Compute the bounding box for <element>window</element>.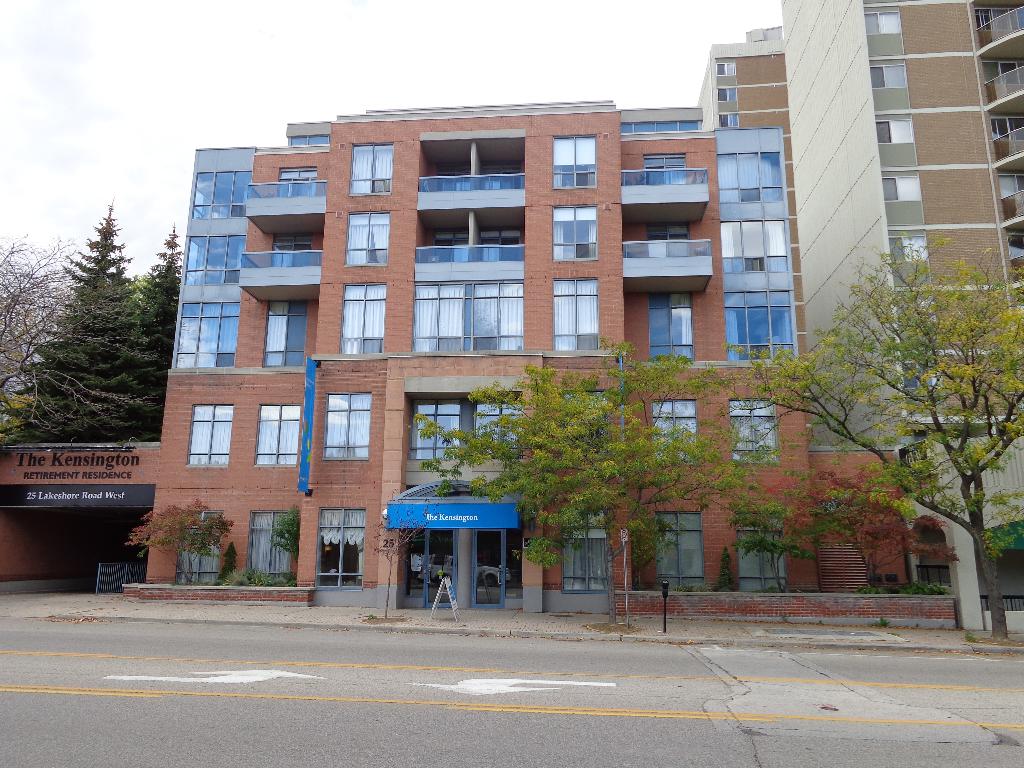
pyautogui.locateOnScreen(553, 276, 596, 348).
